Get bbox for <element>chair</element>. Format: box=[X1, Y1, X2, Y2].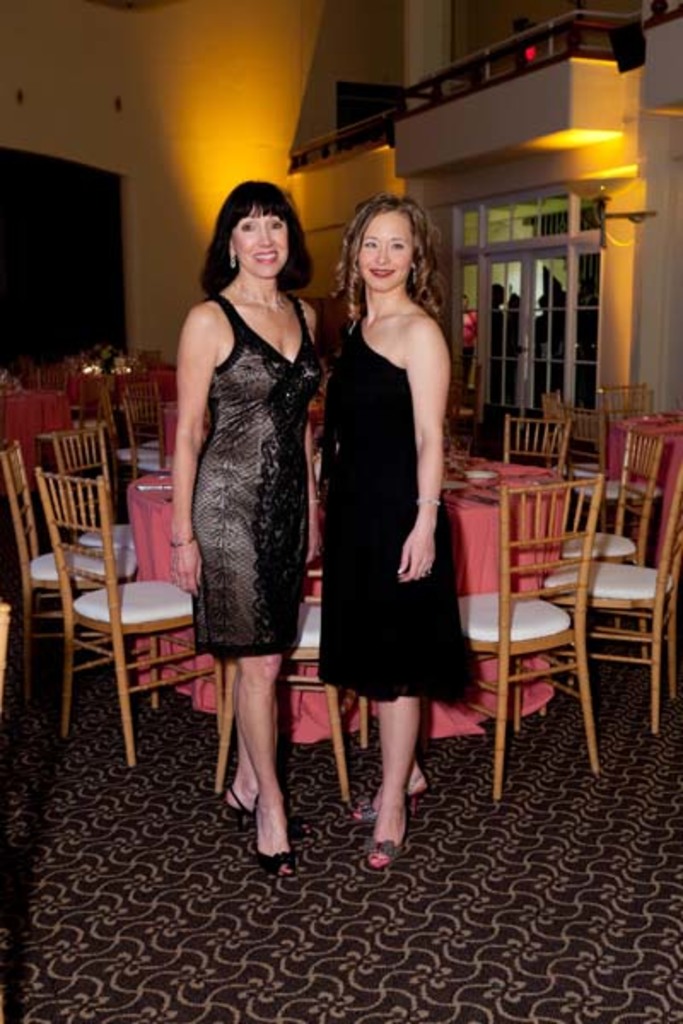
box=[499, 410, 570, 476].
